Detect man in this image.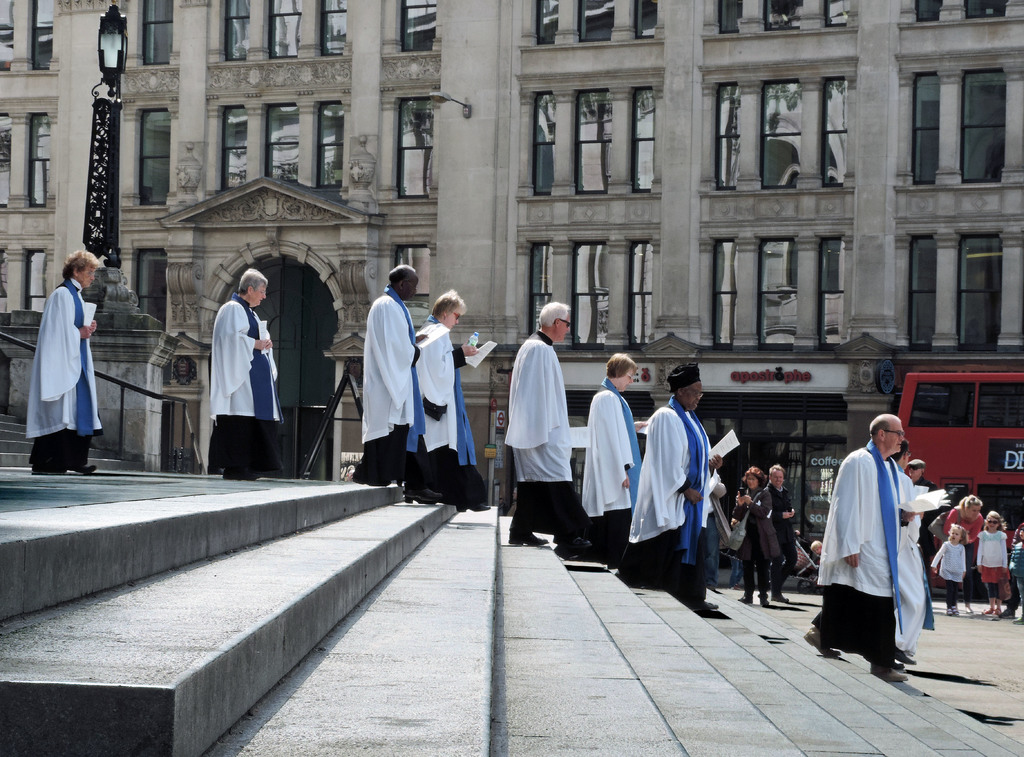
Detection: (x1=762, y1=465, x2=797, y2=602).
